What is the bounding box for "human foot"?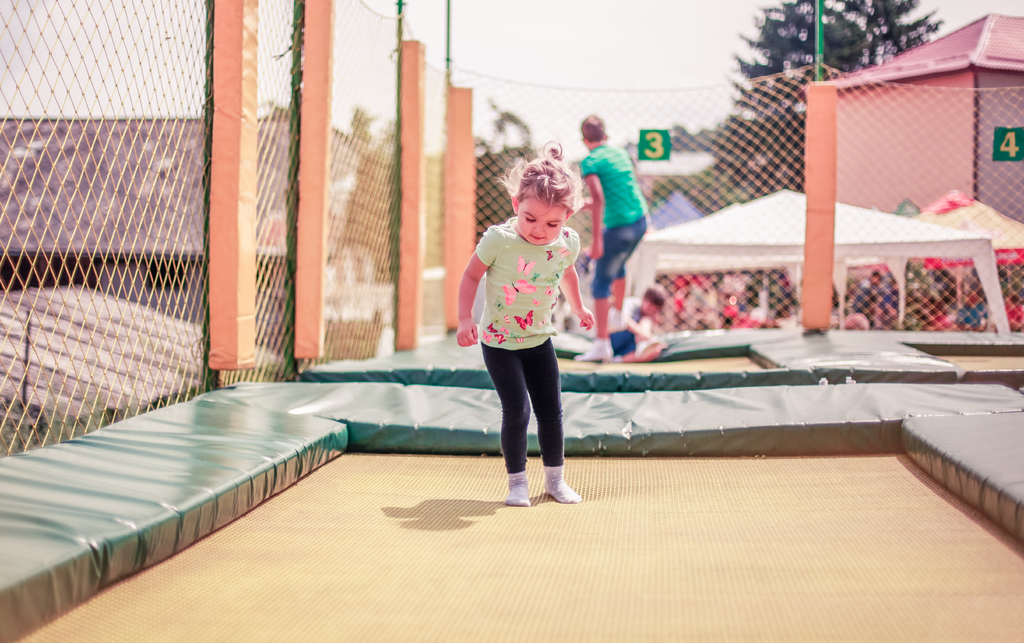
l=501, t=480, r=532, b=505.
